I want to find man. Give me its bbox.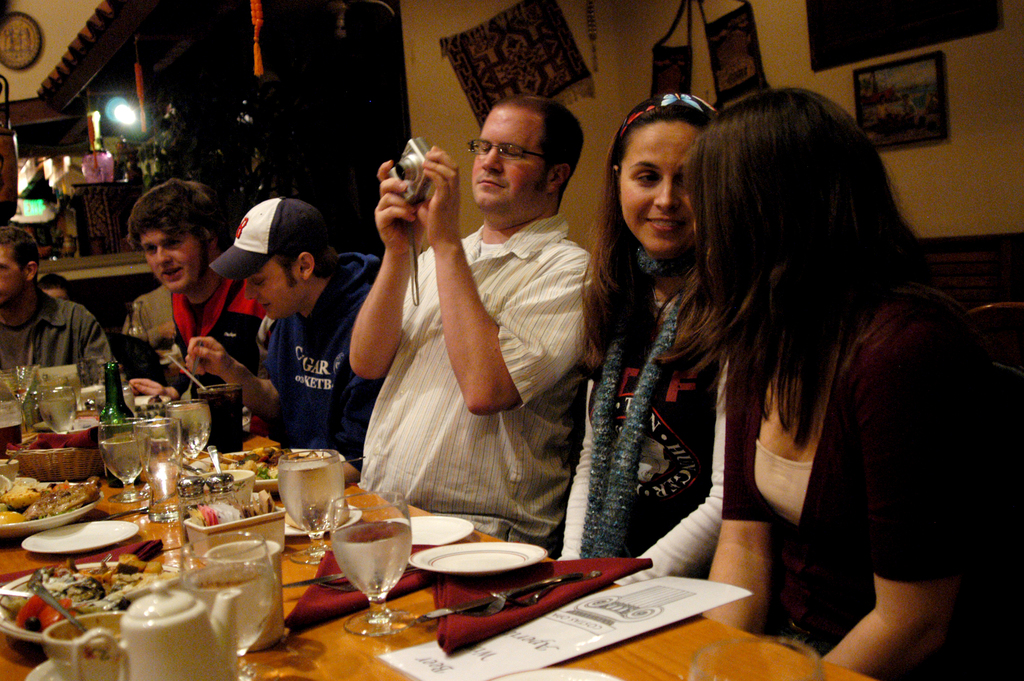
region(186, 192, 383, 464).
